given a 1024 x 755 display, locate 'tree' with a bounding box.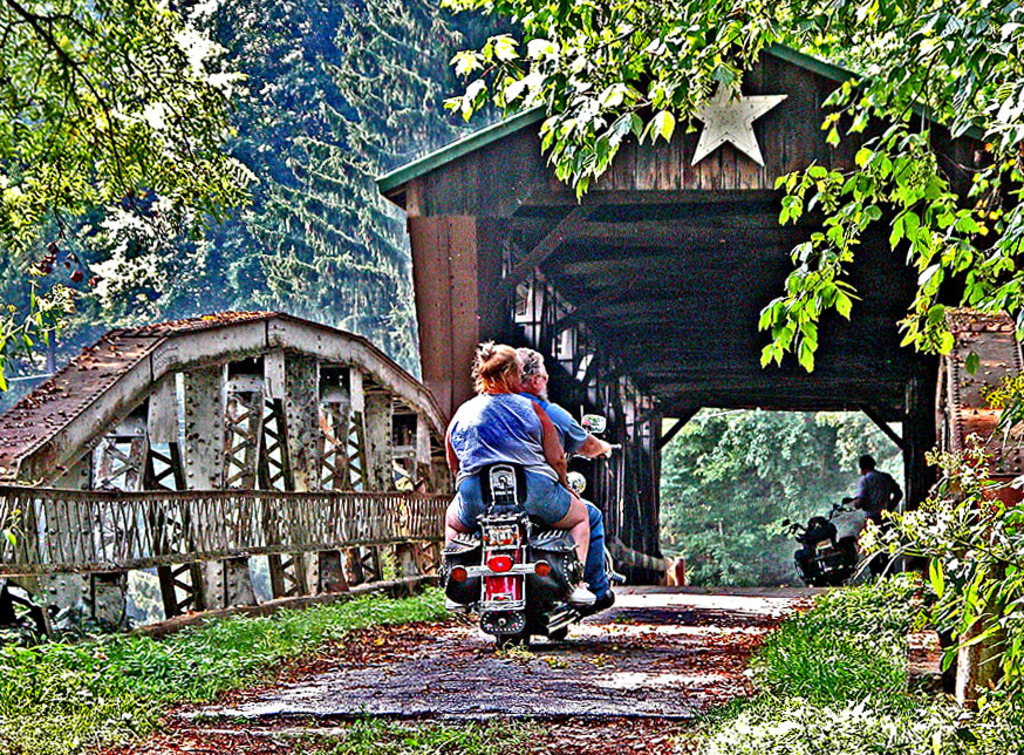
Located: (x1=28, y1=15, x2=287, y2=355).
